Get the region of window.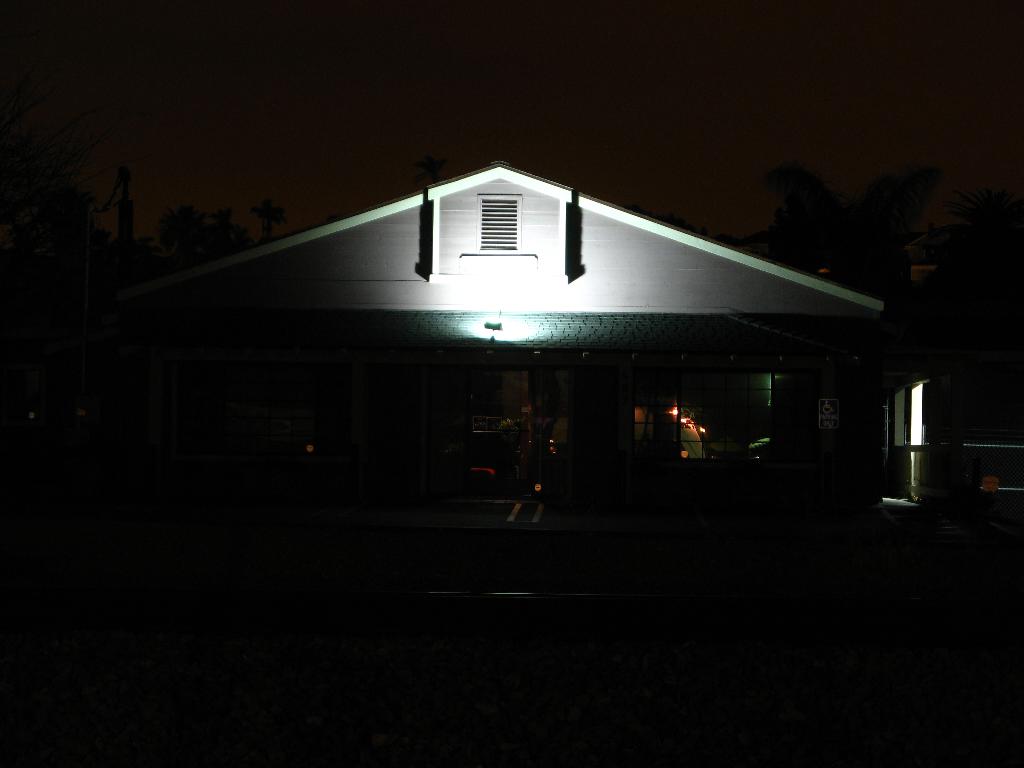
x1=479, y1=193, x2=518, y2=248.
